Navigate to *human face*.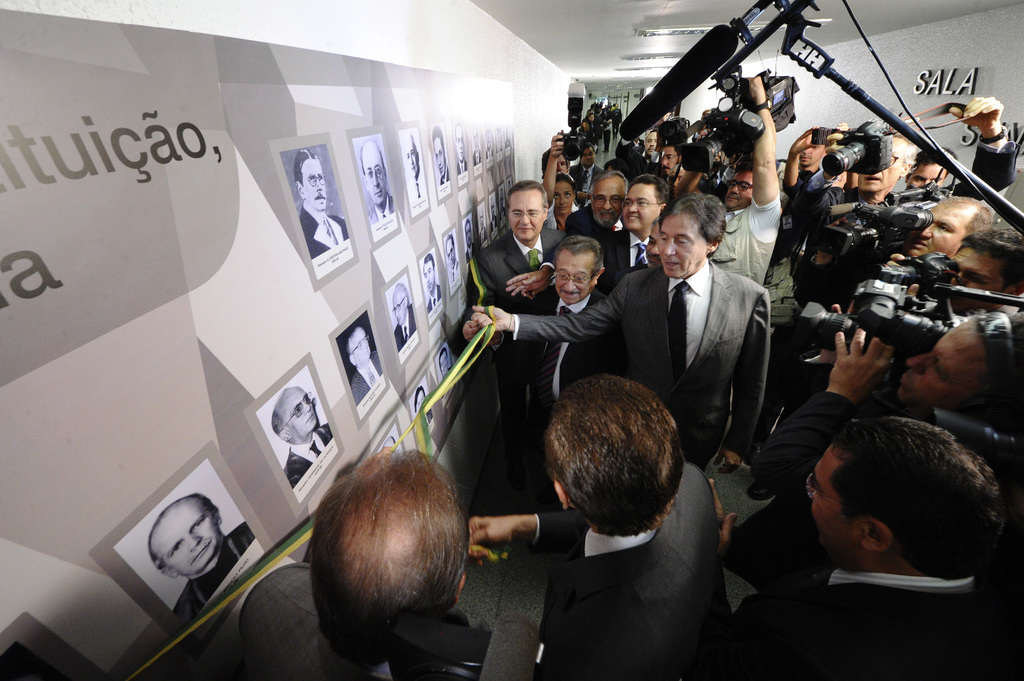
Navigation target: 952,242,1010,316.
